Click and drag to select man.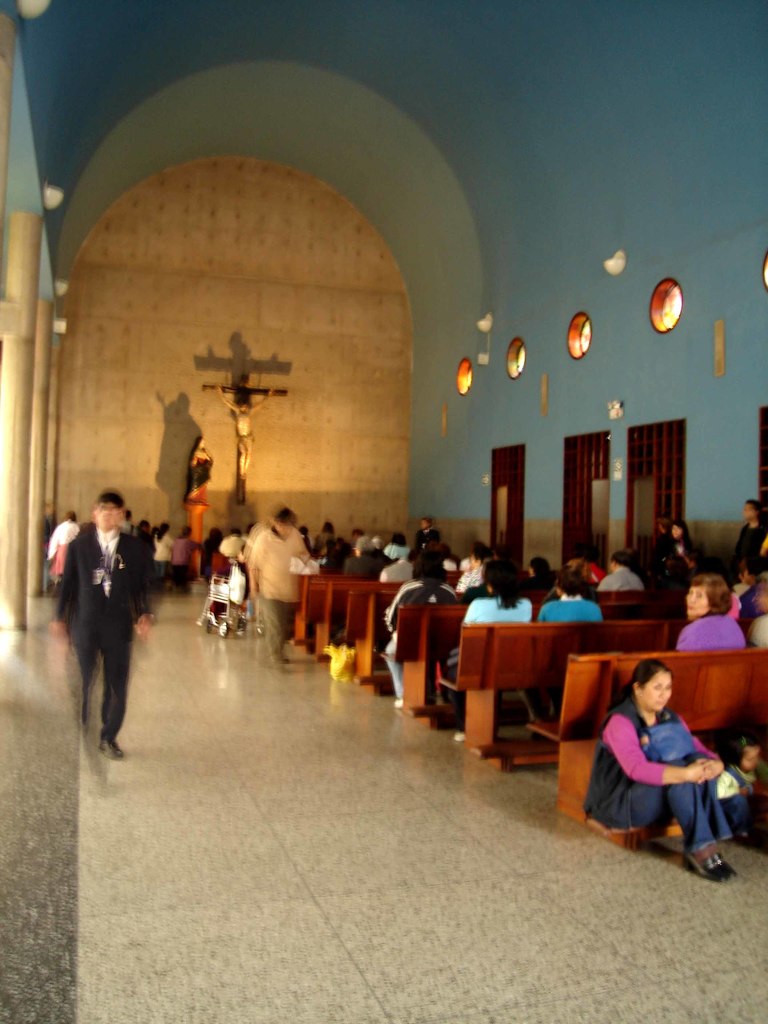
Selection: [342,535,390,575].
